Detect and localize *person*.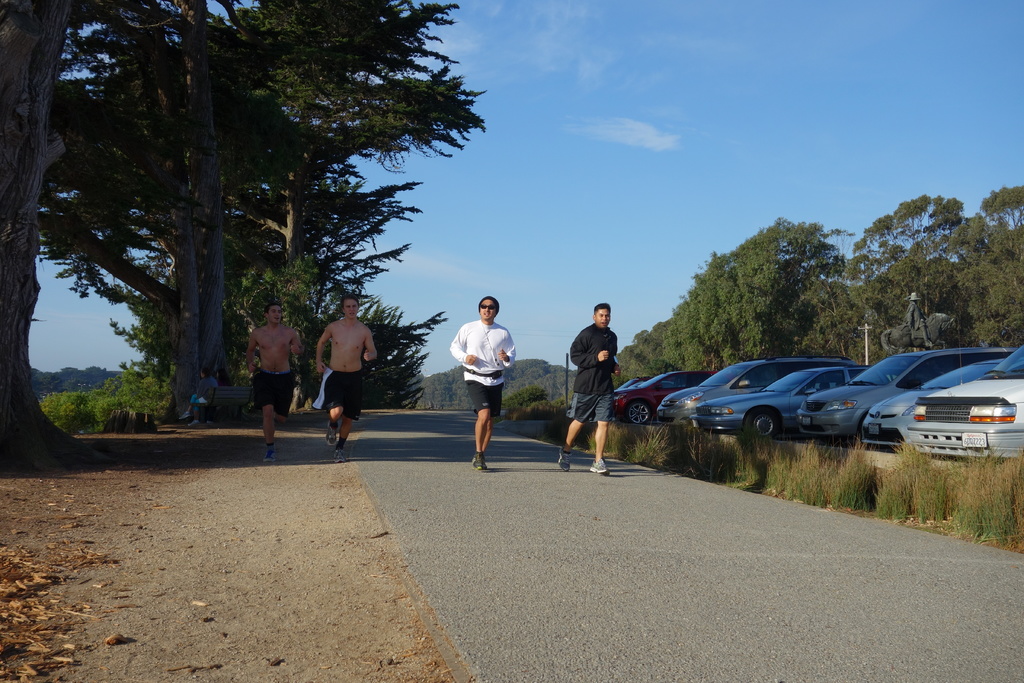
Localized at locate(205, 371, 225, 421).
